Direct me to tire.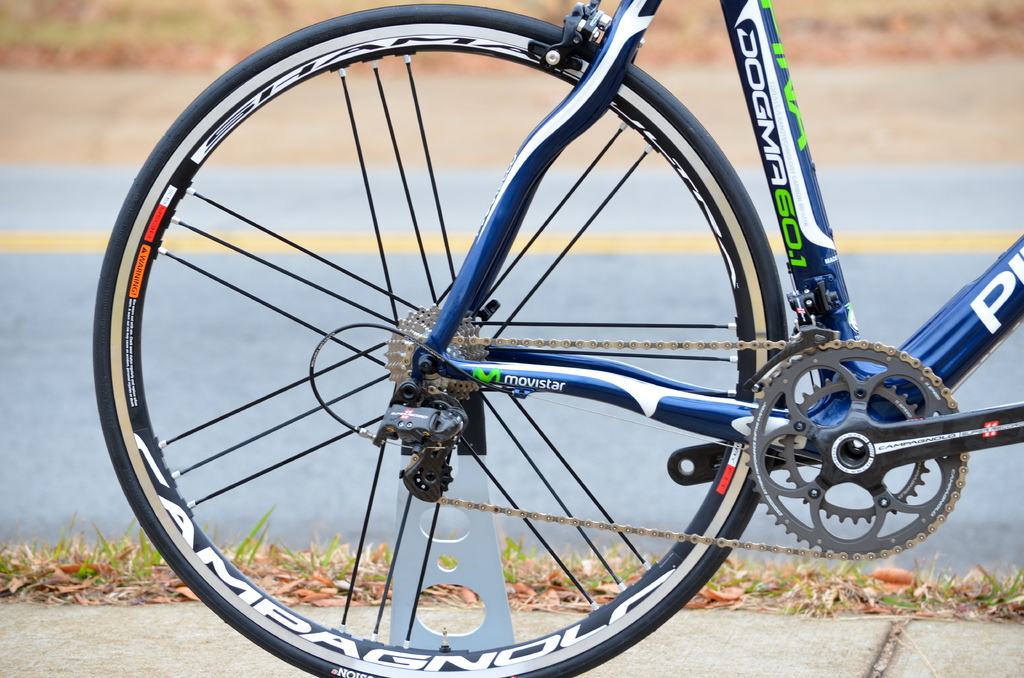
Direction: [159,30,972,663].
